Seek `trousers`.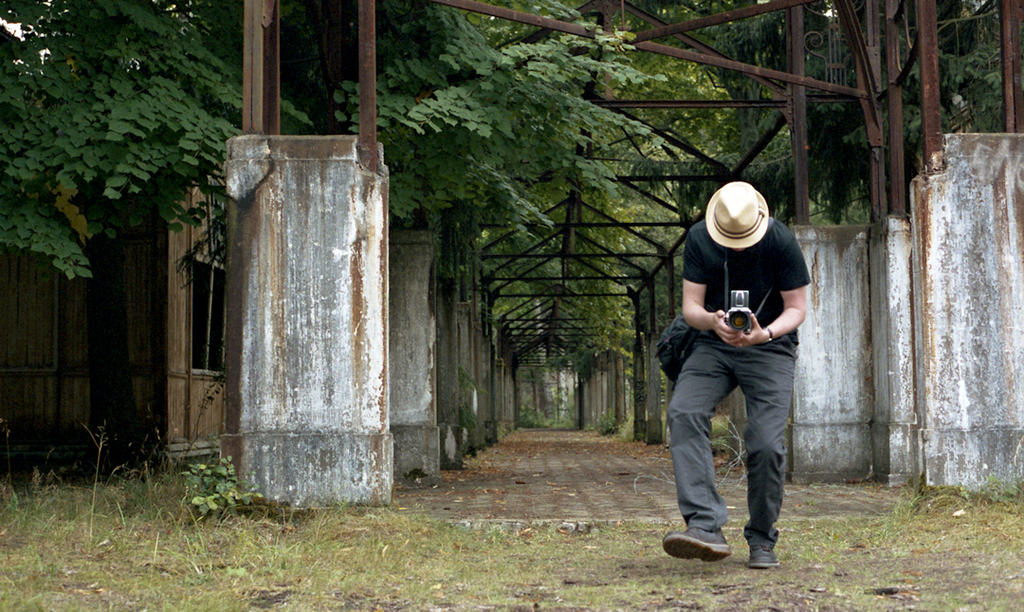
Rect(651, 328, 798, 549).
